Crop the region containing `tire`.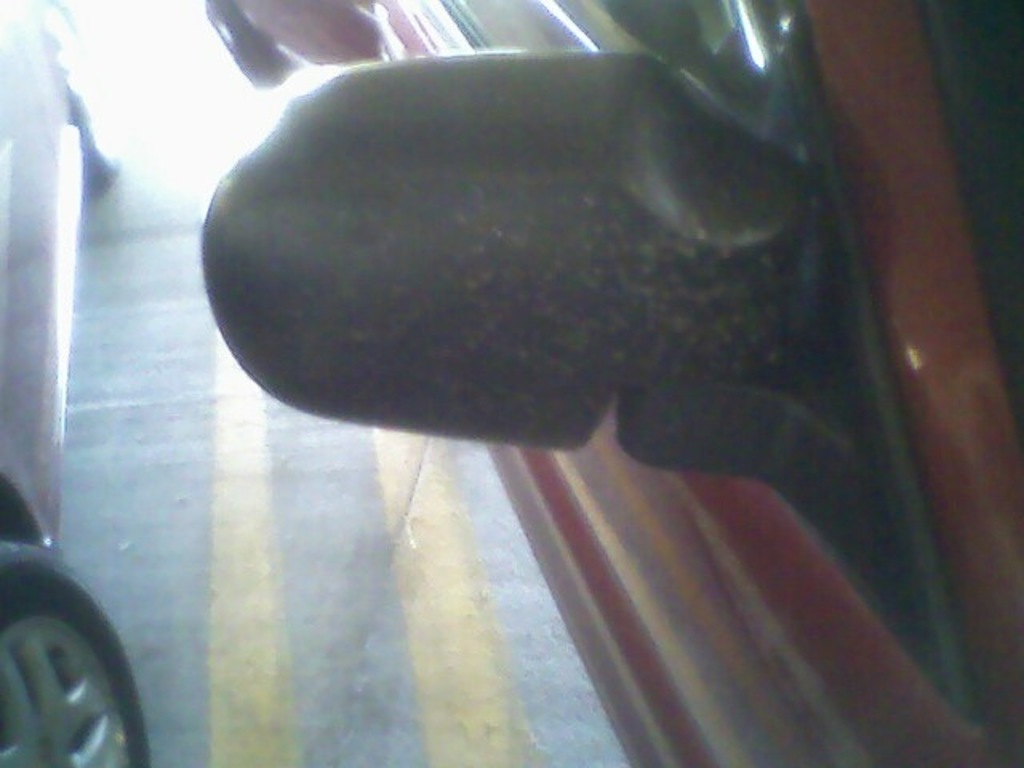
Crop region: [left=2, top=547, right=133, bottom=767].
